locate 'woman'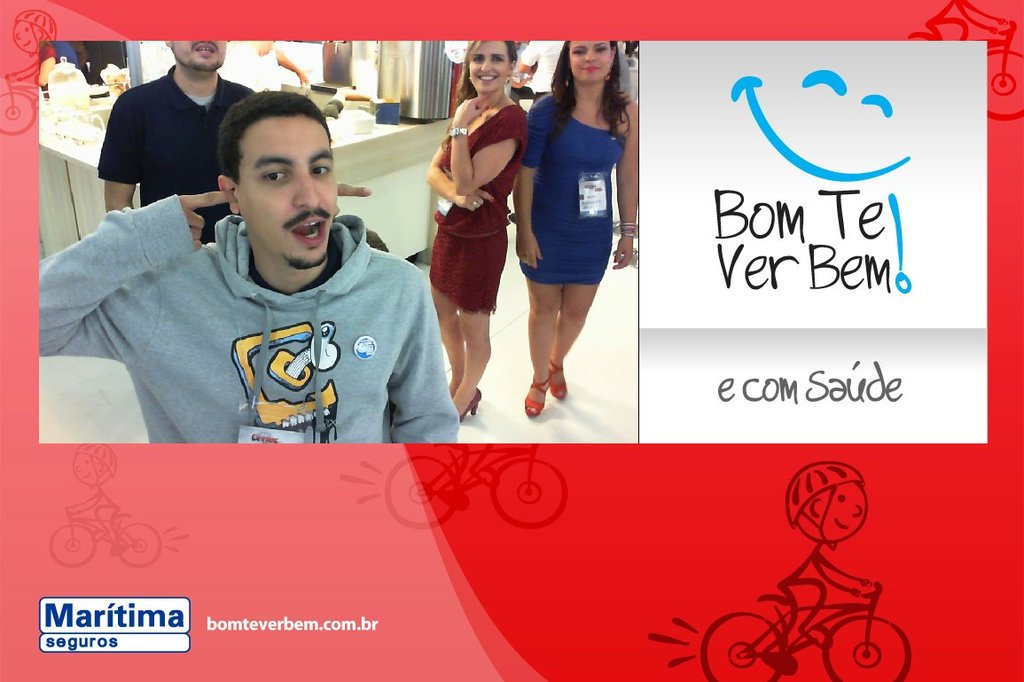
(left=421, top=39, right=534, bottom=451)
